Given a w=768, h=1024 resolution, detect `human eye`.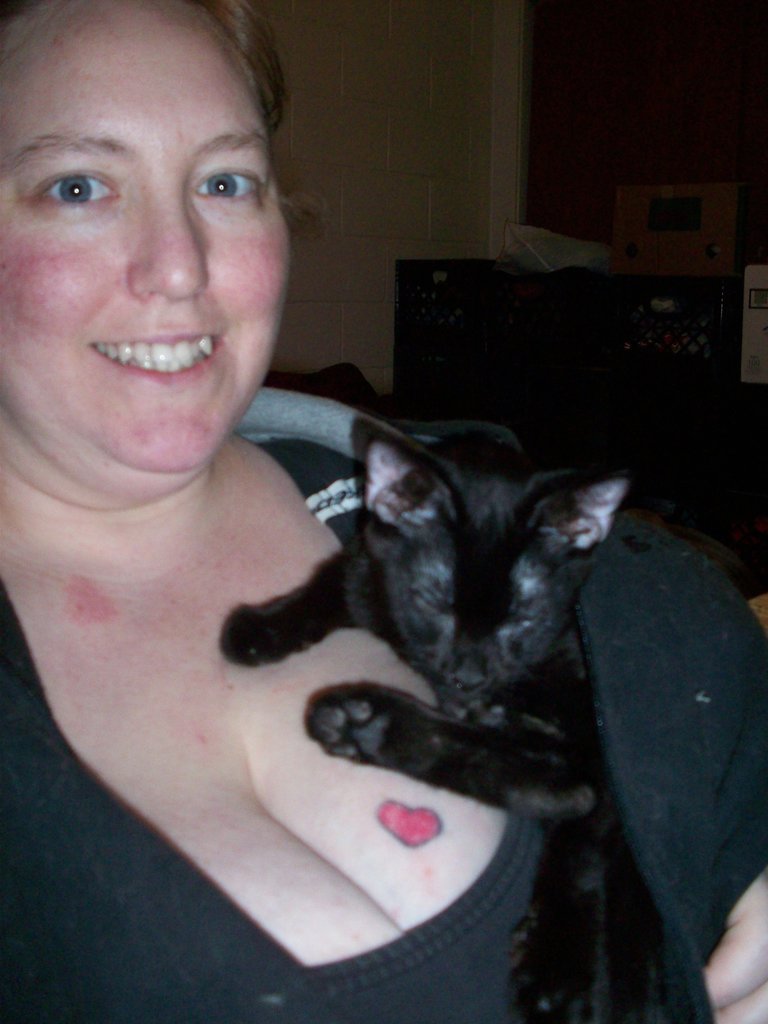
[21,144,128,225].
